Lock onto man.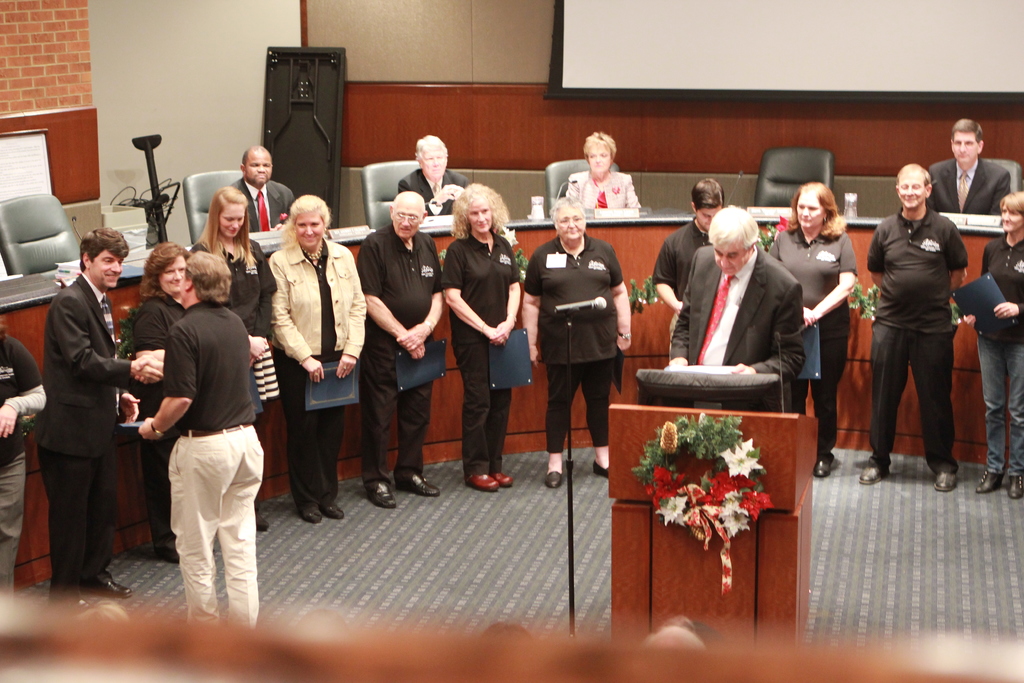
Locked: (926, 117, 1012, 215).
